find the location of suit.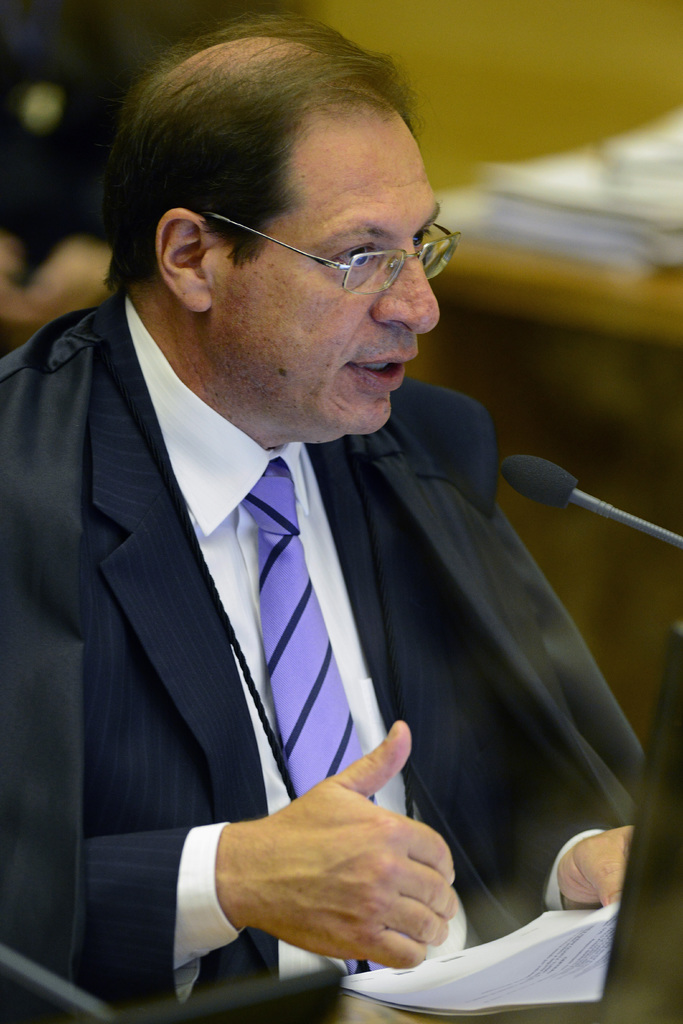
Location: [76,294,613,1017].
